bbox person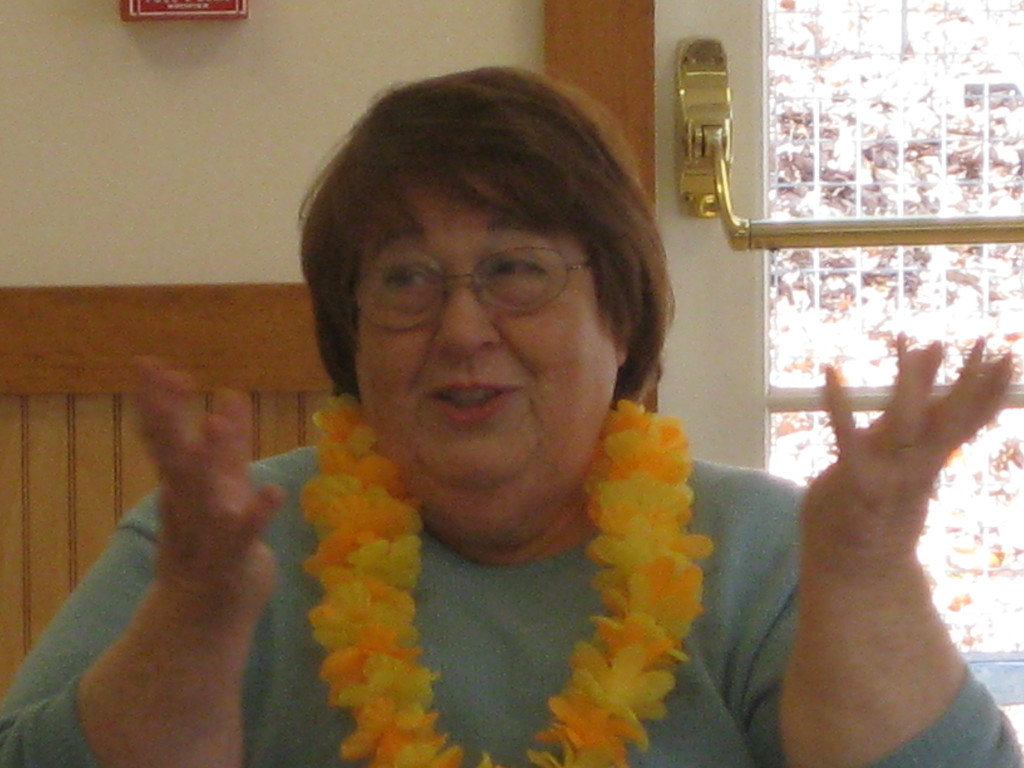
bbox=[0, 61, 1023, 767]
